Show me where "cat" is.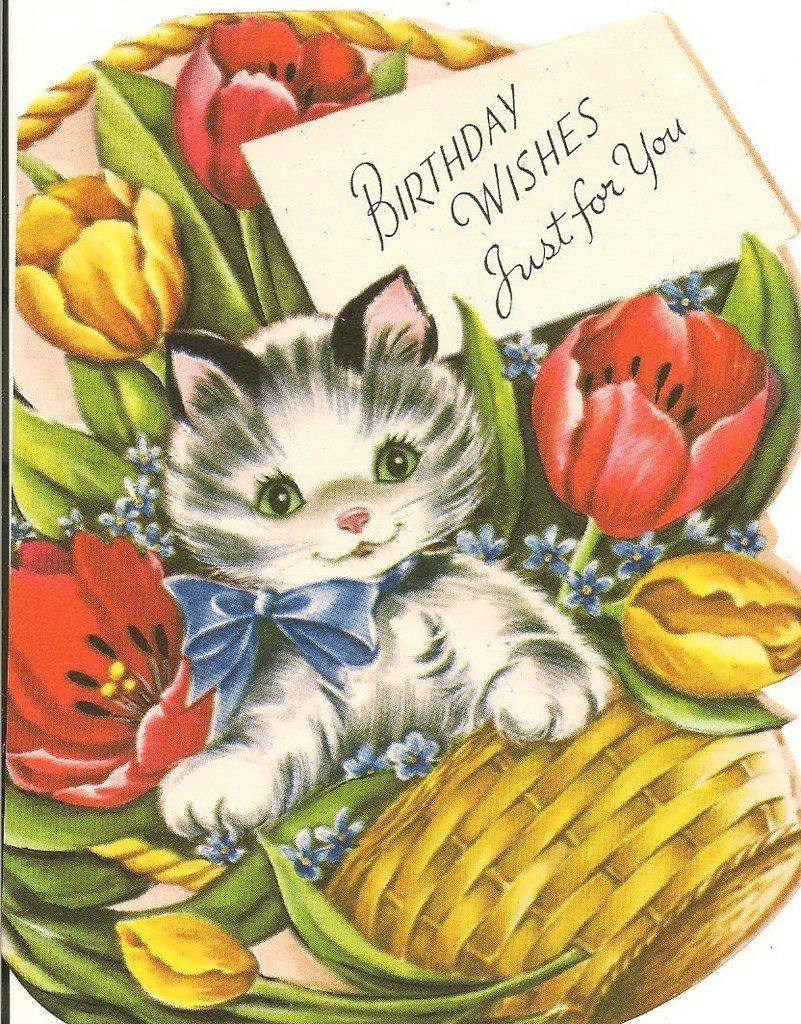
"cat" is at Rect(154, 262, 622, 853).
